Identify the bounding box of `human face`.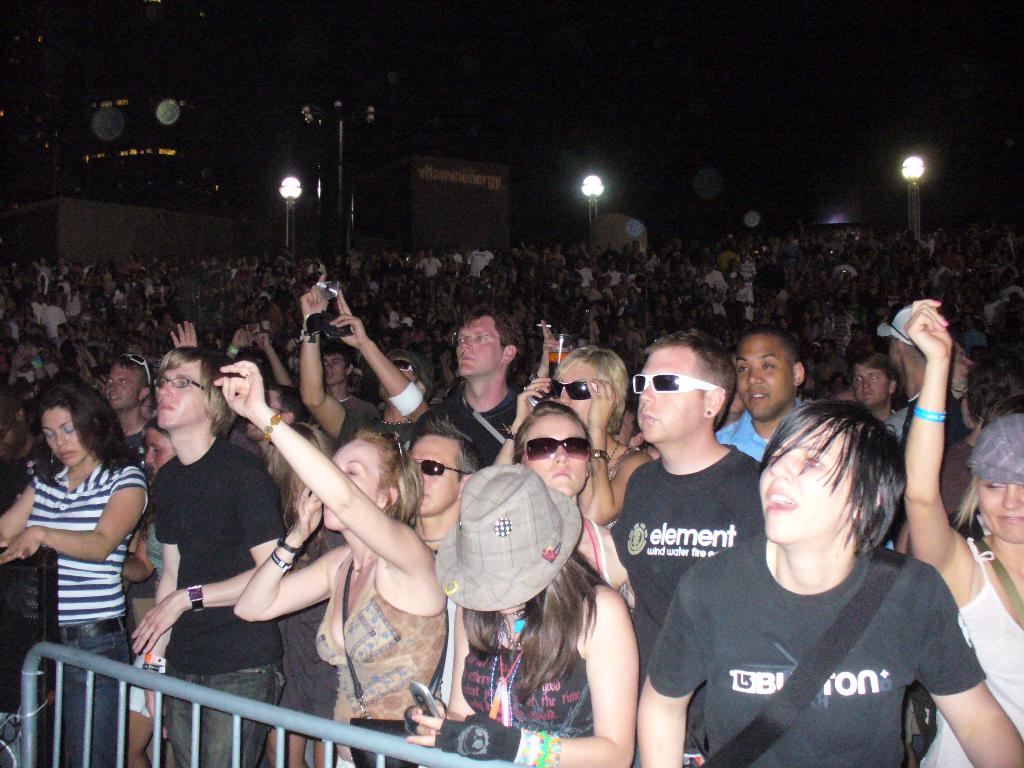
detection(525, 419, 589, 504).
